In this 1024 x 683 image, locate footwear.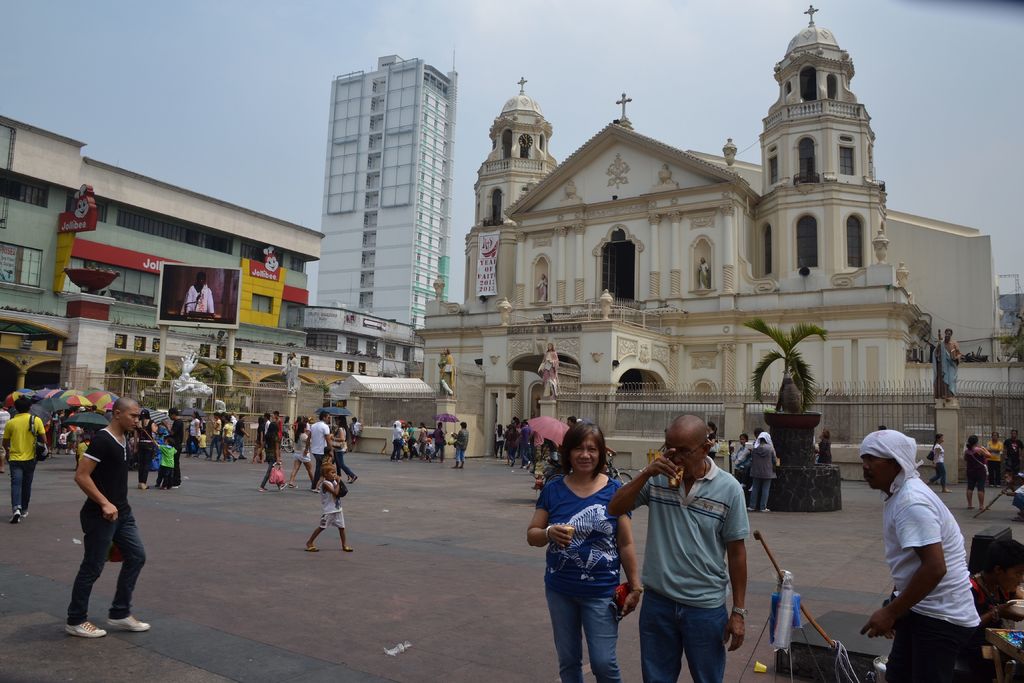
Bounding box: <box>430,455,433,463</box>.
